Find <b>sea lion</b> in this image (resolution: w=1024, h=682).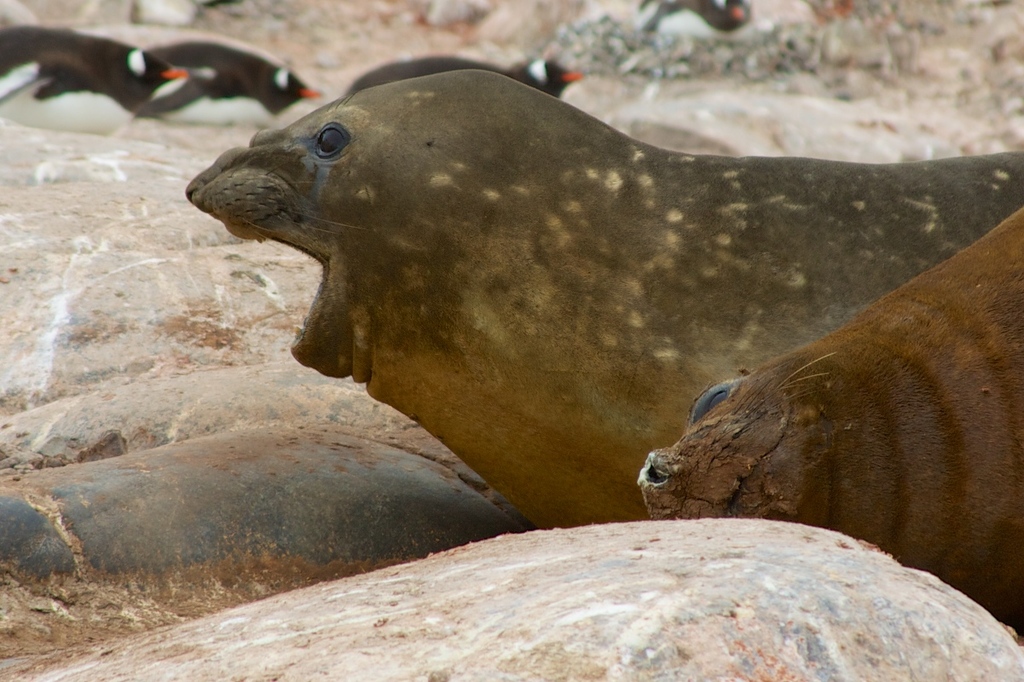
locate(187, 70, 1023, 523).
